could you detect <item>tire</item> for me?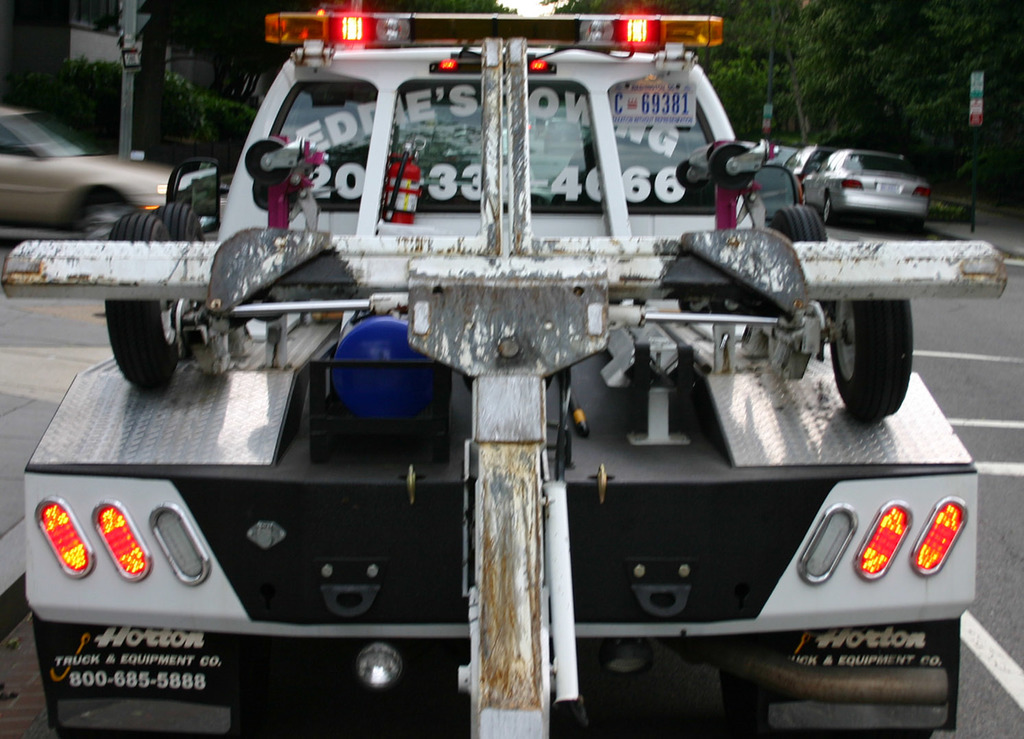
Detection result: (left=833, top=300, right=912, bottom=420).
